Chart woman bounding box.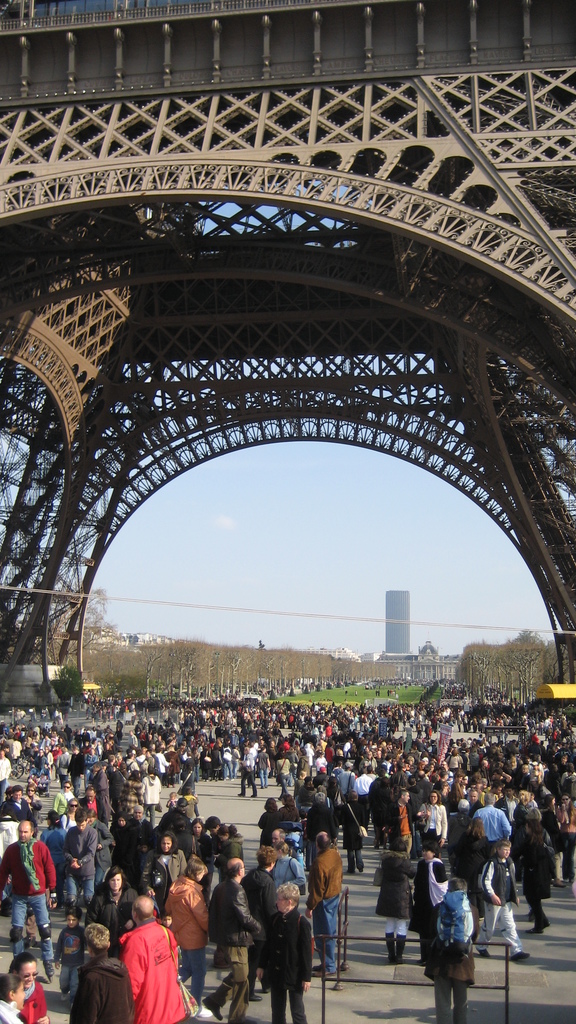
Charted: (x1=452, y1=815, x2=492, y2=918).
